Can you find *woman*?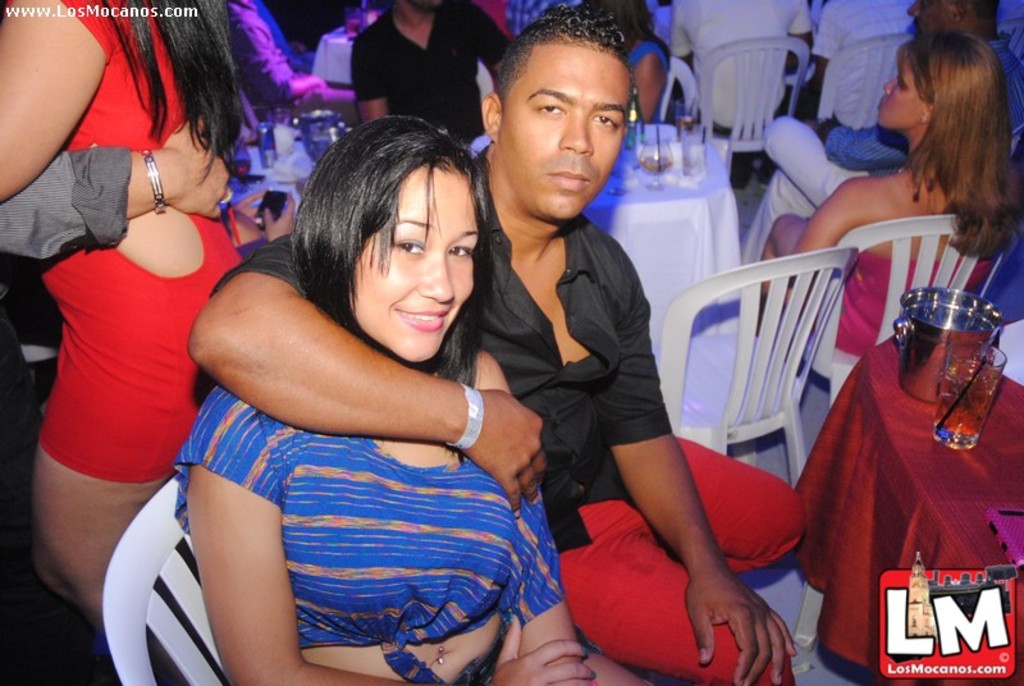
Yes, bounding box: select_region(0, 0, 251, 641).
